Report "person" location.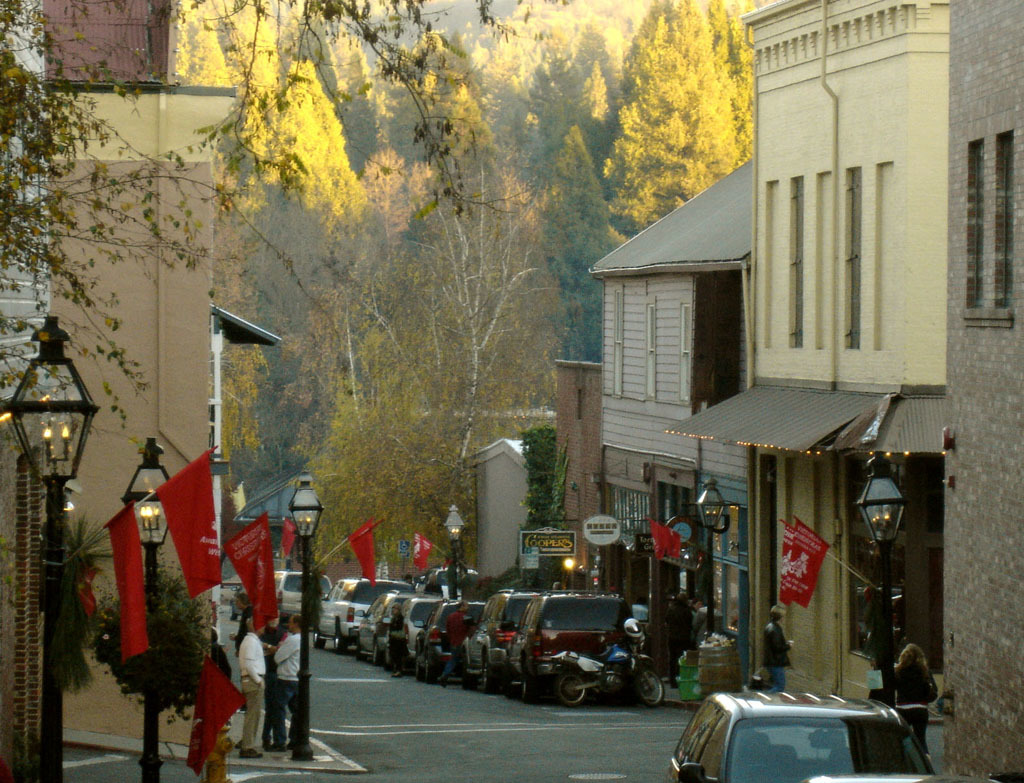
Report: rect(239, 617, 269, 760).
